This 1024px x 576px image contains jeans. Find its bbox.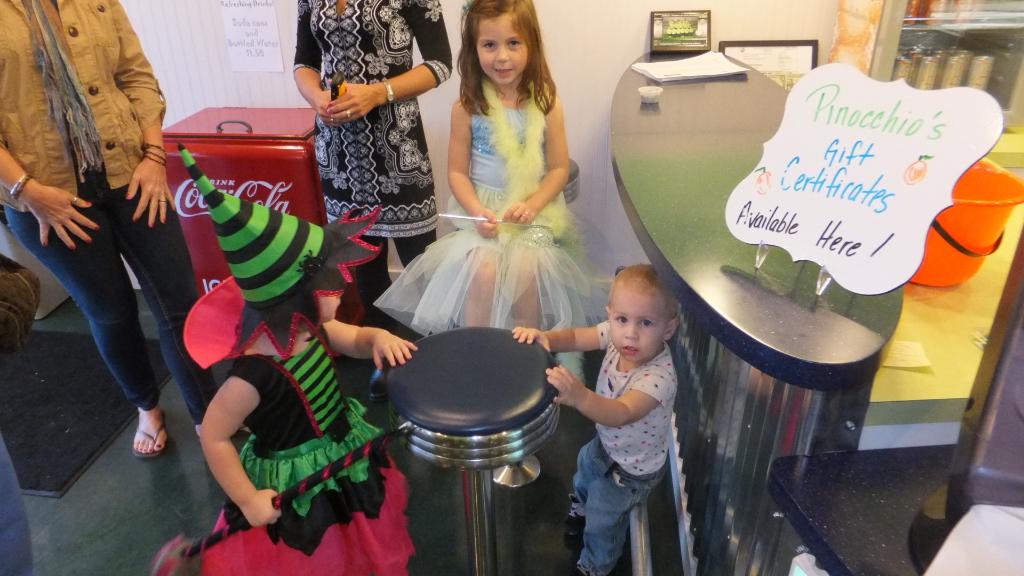
{"x1": 37, "y1": 208, "x2": 177, "y2": 435}.
